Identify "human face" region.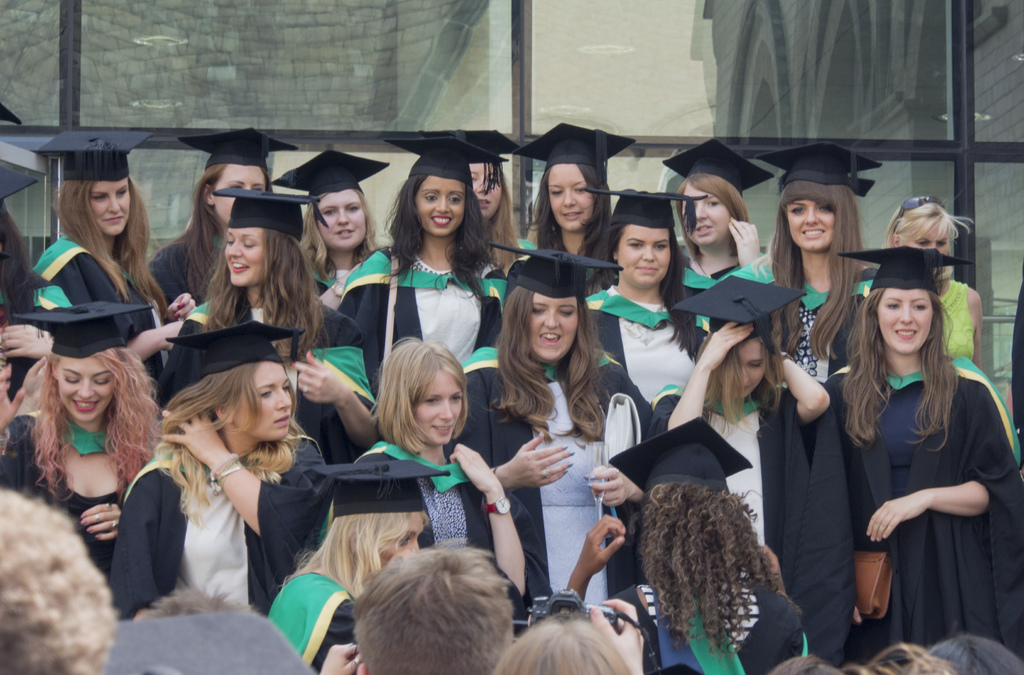
Region: (416, 369, 463, 447).
